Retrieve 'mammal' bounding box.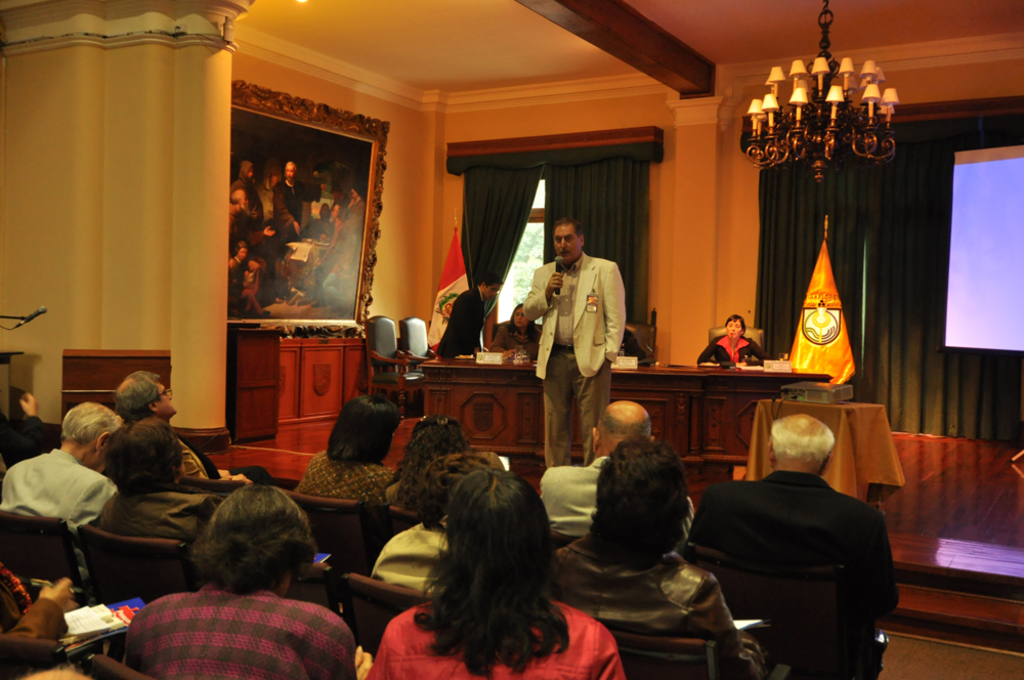
Bounding box: 293:392:406:508.
